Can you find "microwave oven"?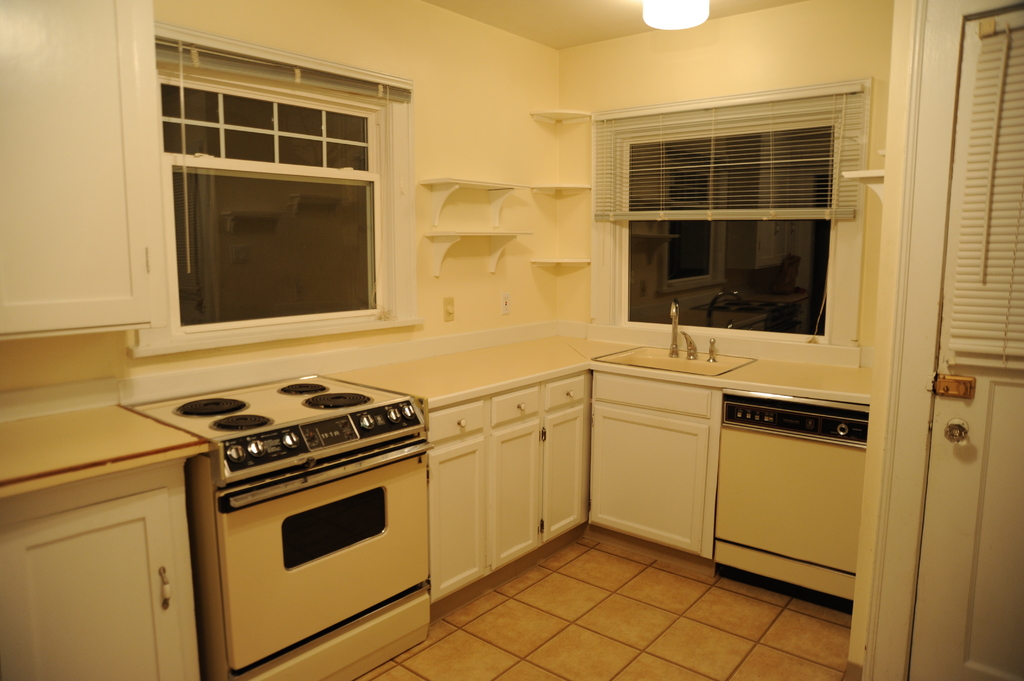
Yes, bounding box: (x1=228, y1=455, x2=430, y2=680).
